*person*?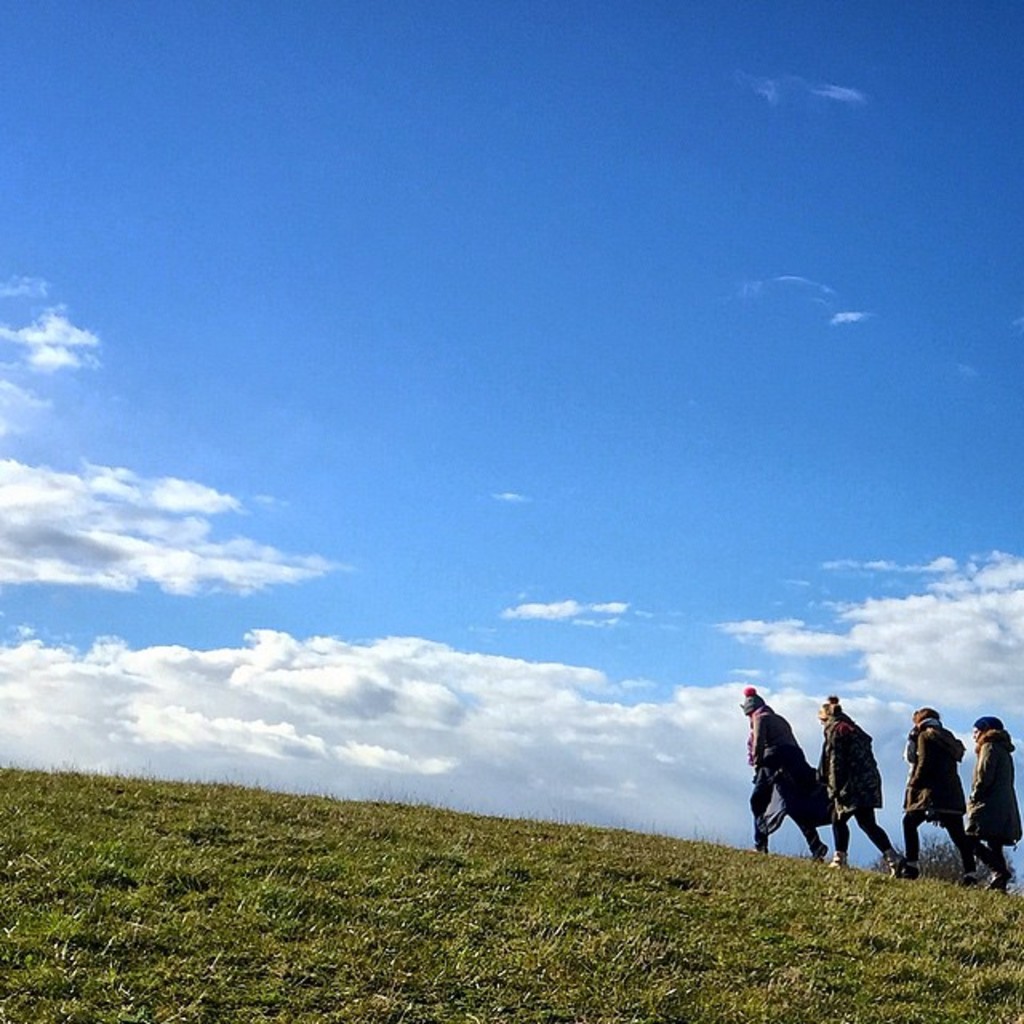
966, 715, 997, 891
